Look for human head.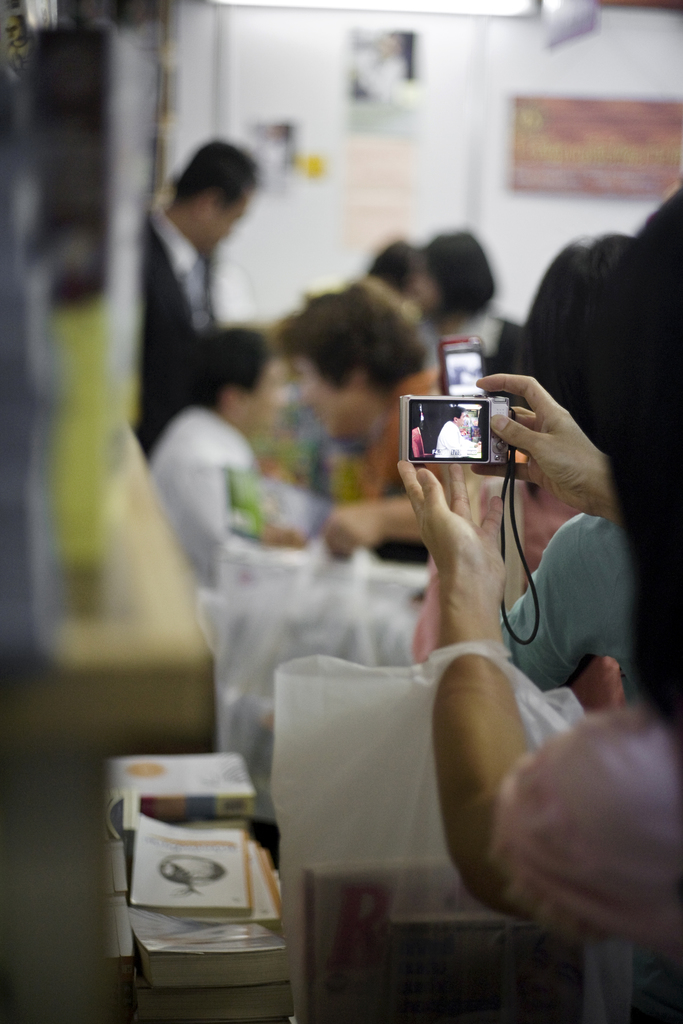
Found: BBox(413, 228, 500, 323).
